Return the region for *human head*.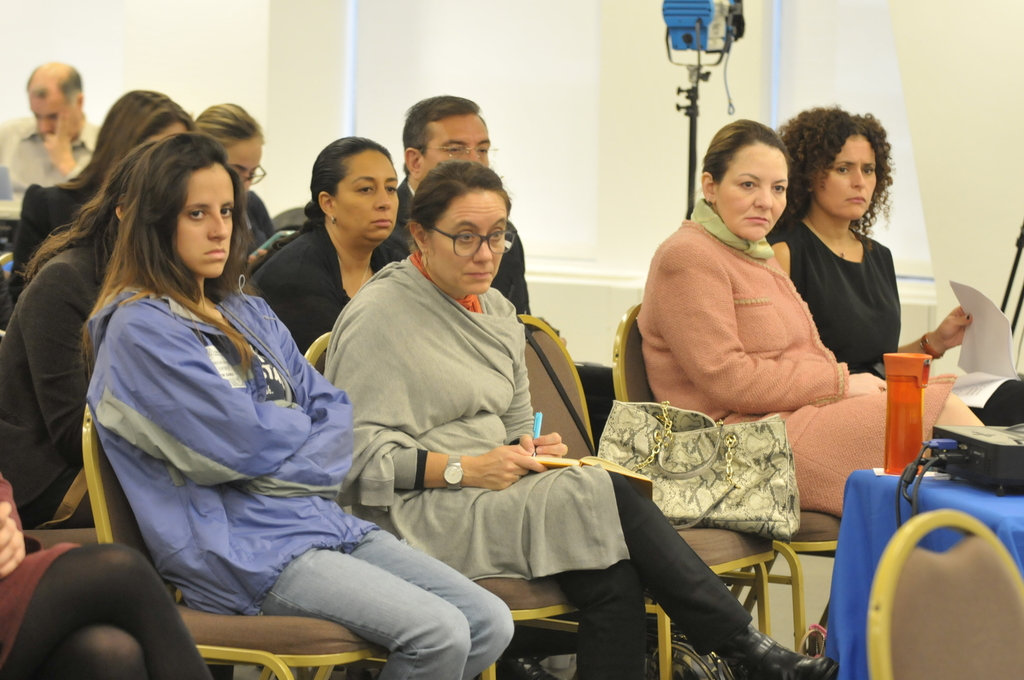
pyautogui.locateOnScreen(404, 161, 511, 298).
